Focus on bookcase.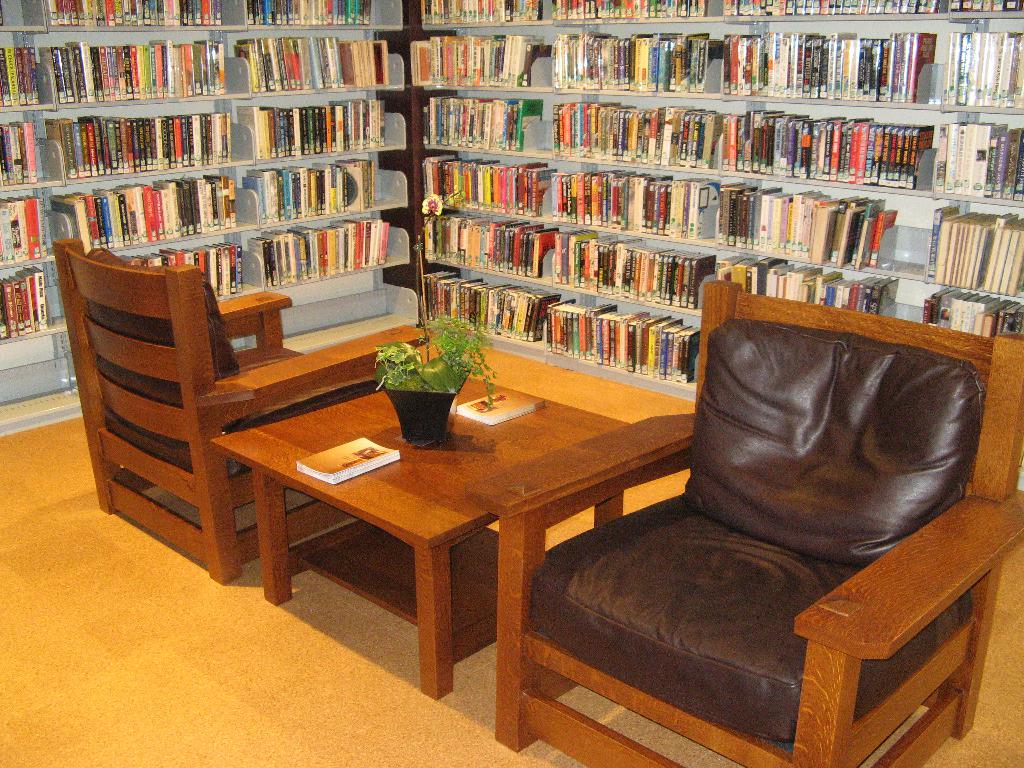
Focused at locate(0, 0, 419, 419).
